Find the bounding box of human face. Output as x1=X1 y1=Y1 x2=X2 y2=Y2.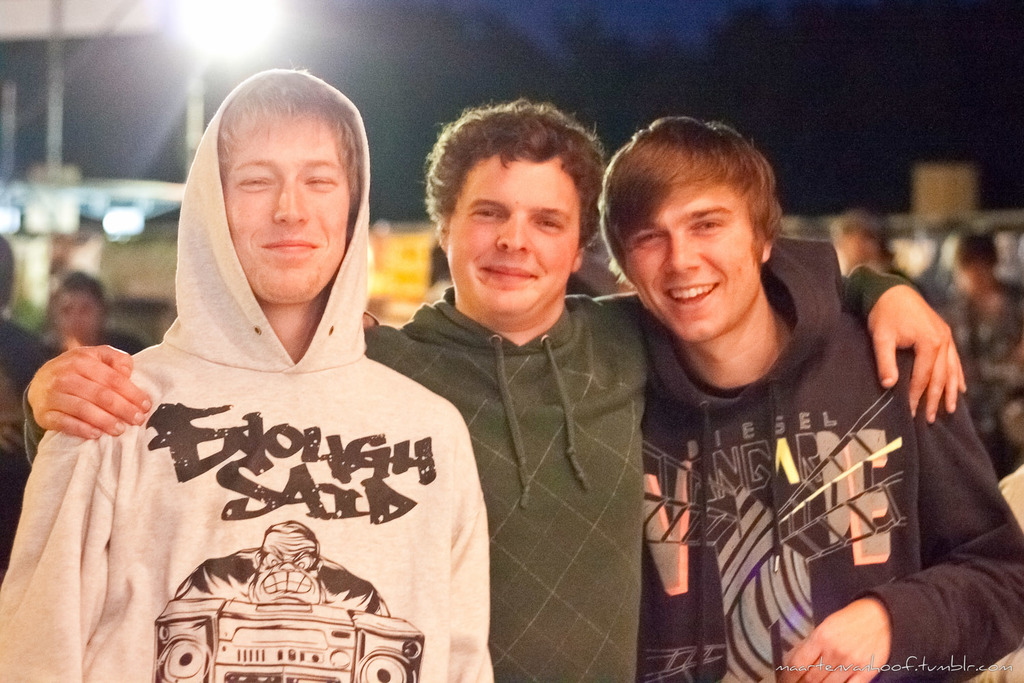
x1=842 y1=225 x2=869 y2=269.
